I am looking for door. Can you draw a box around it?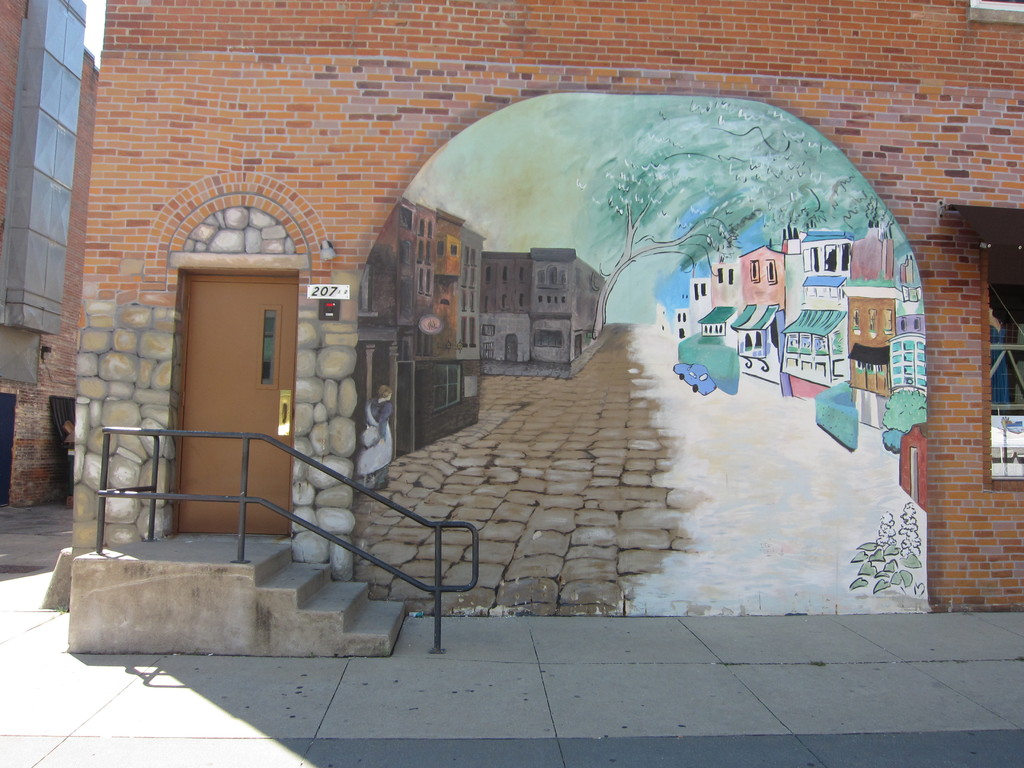
Sure, the bounding box is region(163, 241, 292, 518).
